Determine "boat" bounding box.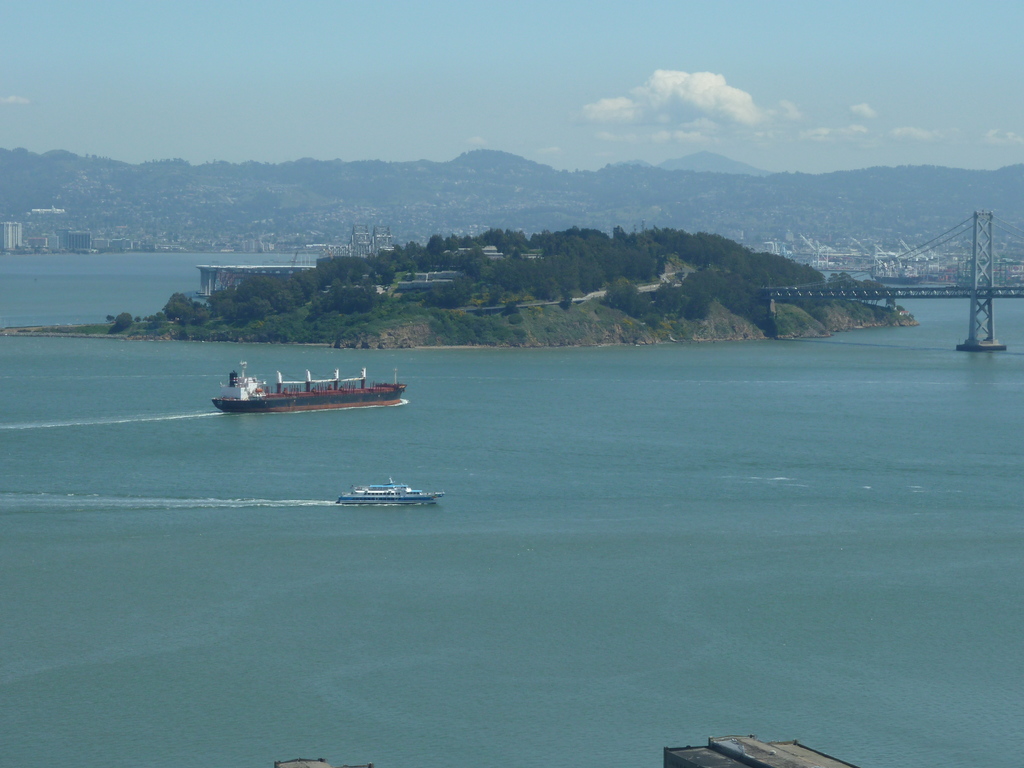
Determined: [x1=332, y1=481, x2=445, y2=509].
